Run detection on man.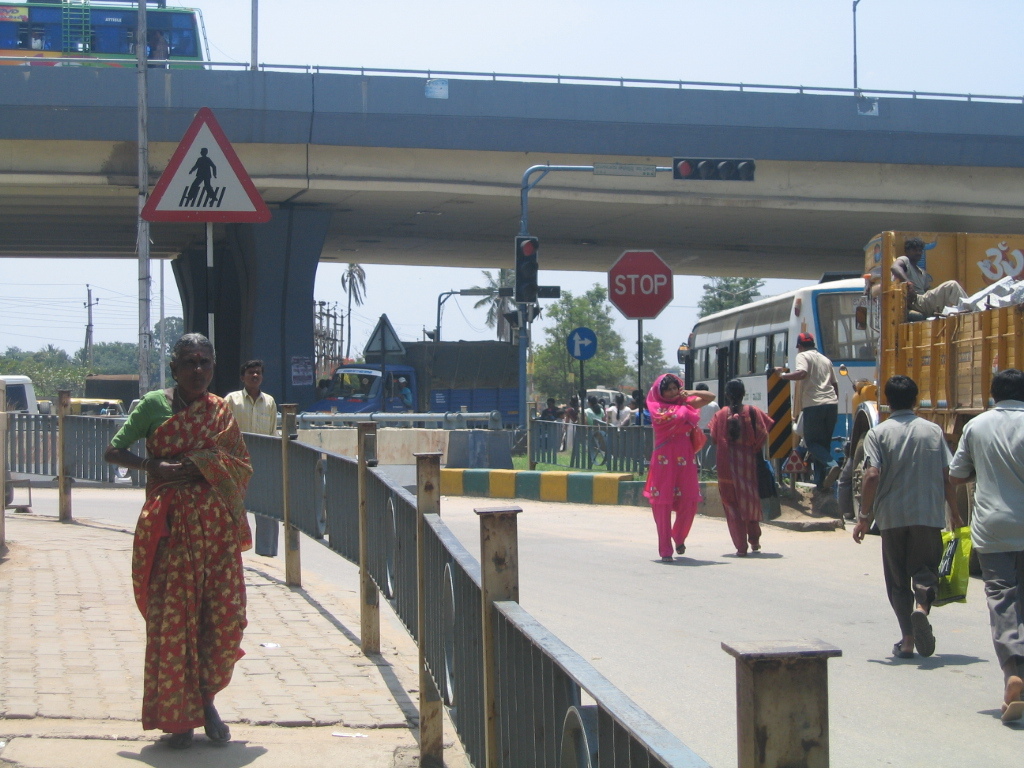
Result: BBox(221, 359, 279, 435).
